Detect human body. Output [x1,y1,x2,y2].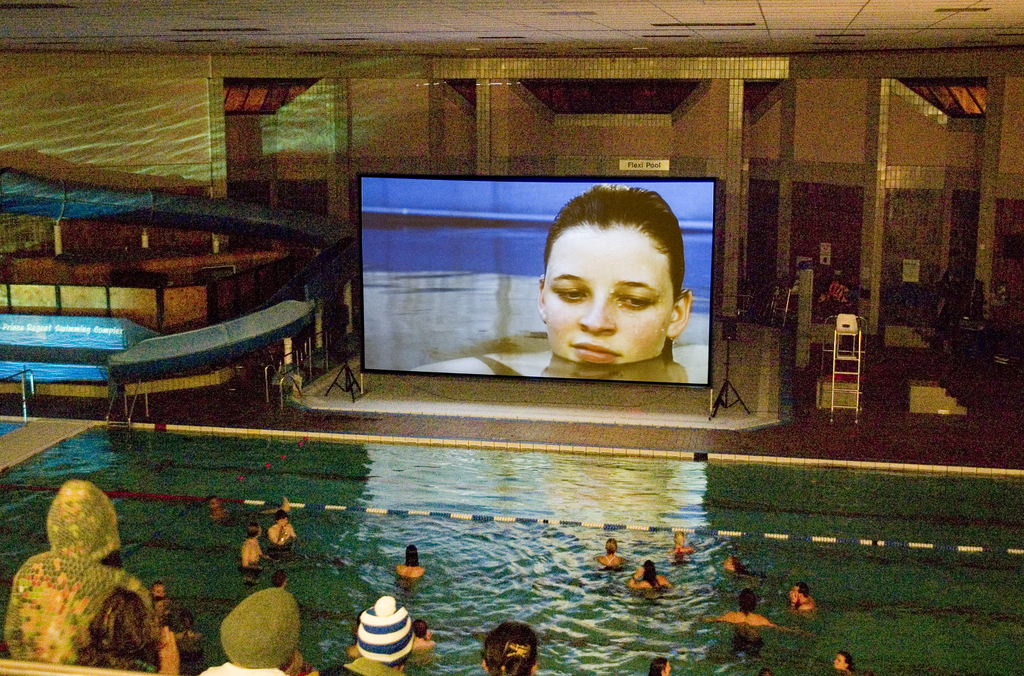
[790,590,818,615].
